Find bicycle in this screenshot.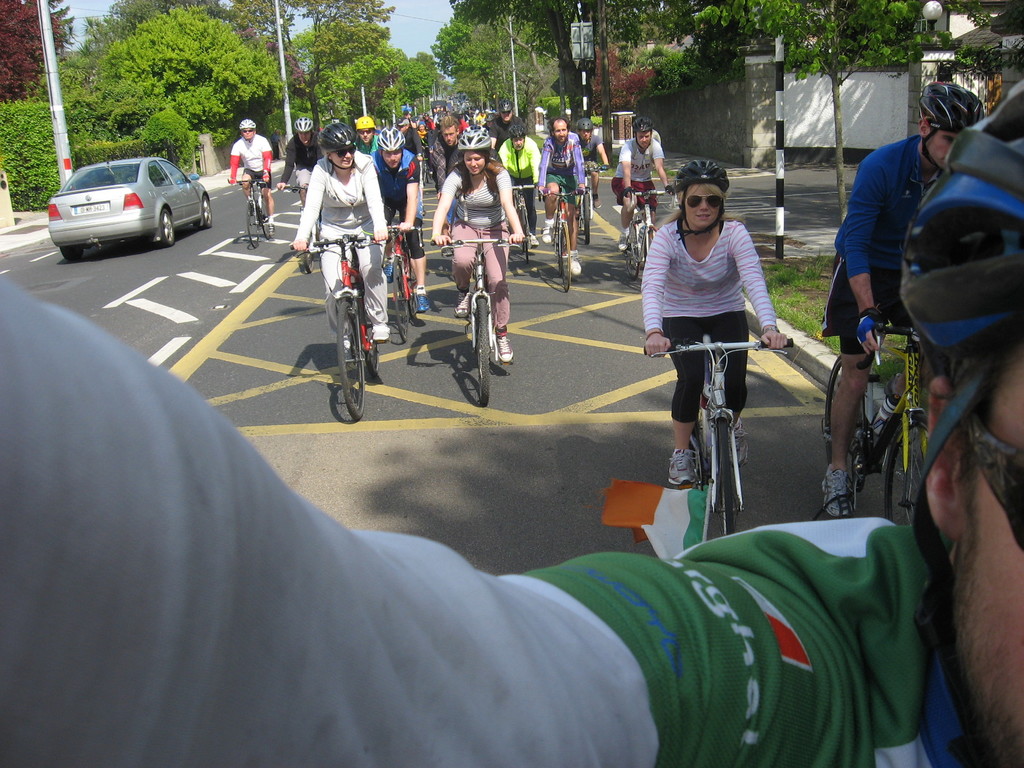
The bounding box for bicycle is l=231, t=174, r=273, b=245.
